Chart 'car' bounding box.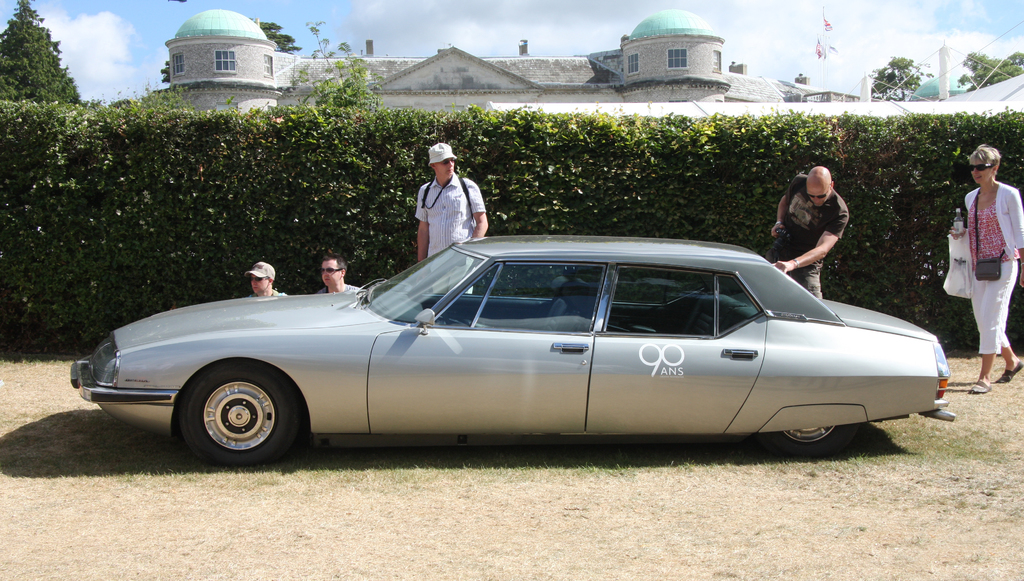
Charted: {"x1": 69, "y1": 232, "x2": 955, "y2": 468}.
